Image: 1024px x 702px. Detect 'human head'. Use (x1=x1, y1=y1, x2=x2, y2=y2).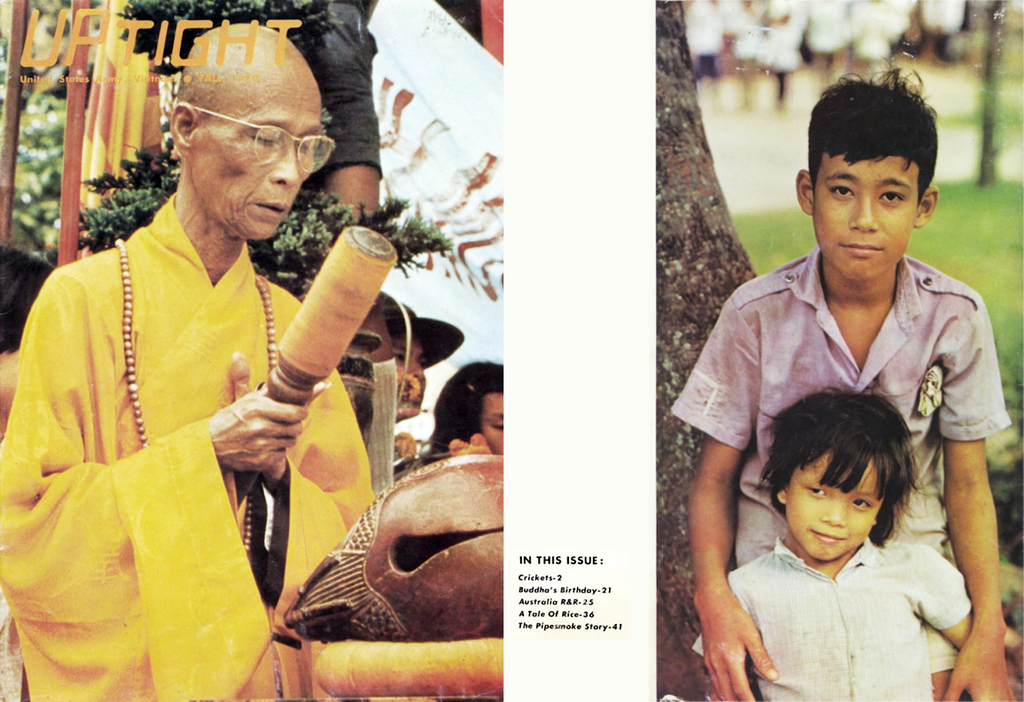
(x1=791, y1=79, x2=940, y2=279).
